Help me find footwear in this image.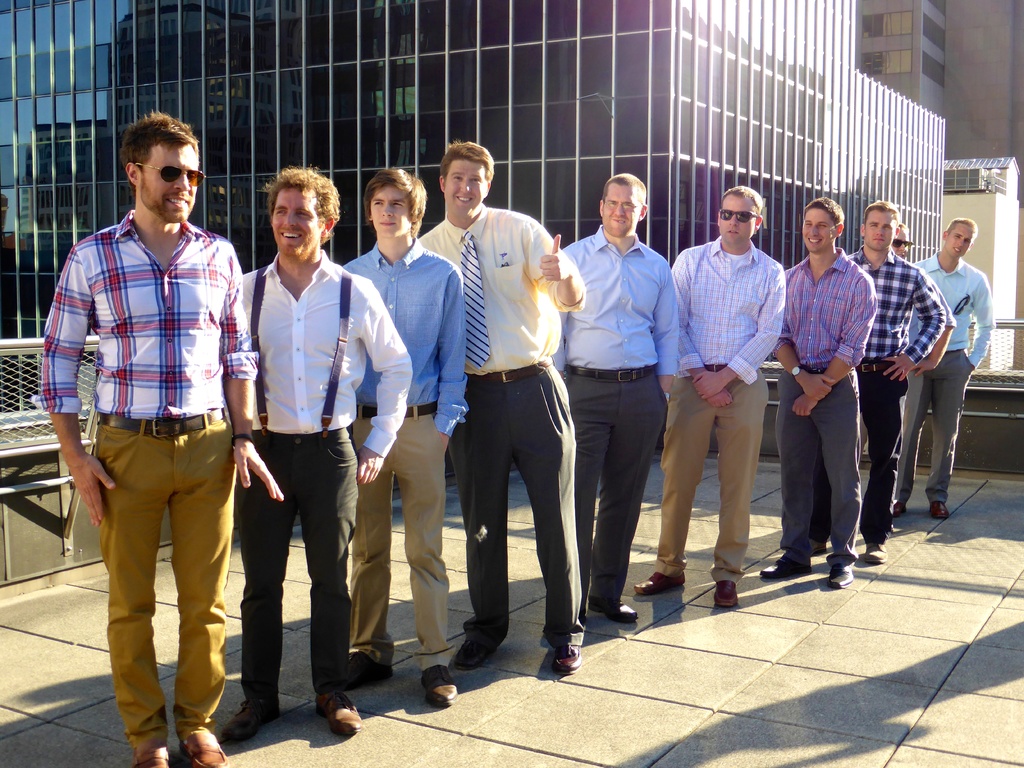
Found it: (left=323, top=688, right=363, bottom=741).
